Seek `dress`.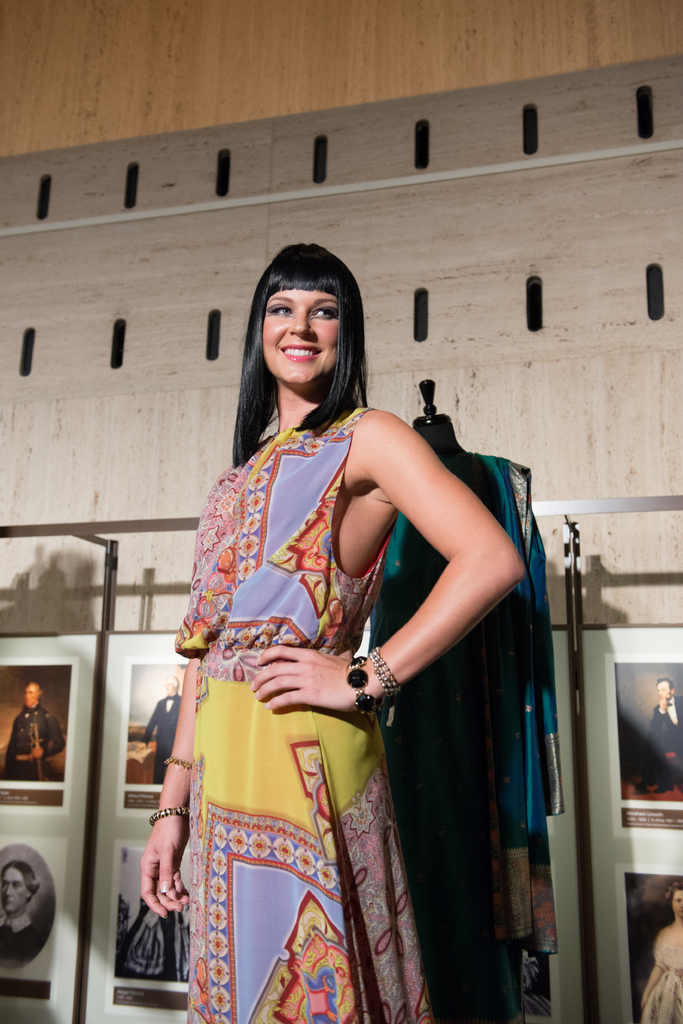
<bbox>172, 404, 445, 1023</bbox>.
